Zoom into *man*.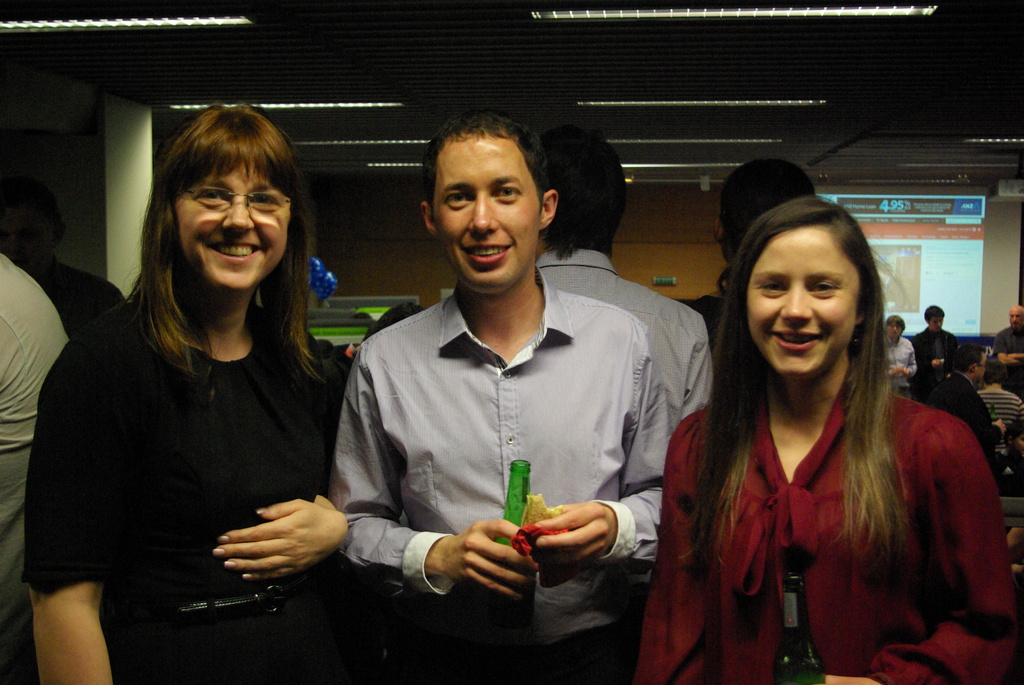
Zoom target: (left=883, top=316, right=915, bottom=395).
